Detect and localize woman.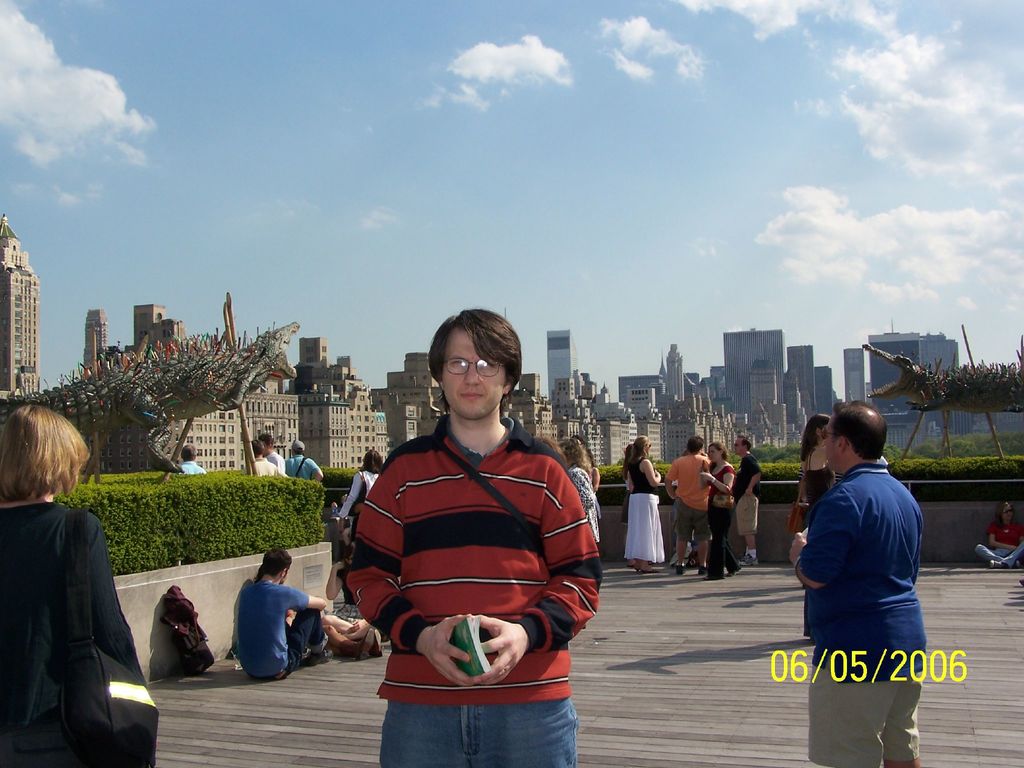
Localized at (left=339, top=448, right=385, bottom=521).
